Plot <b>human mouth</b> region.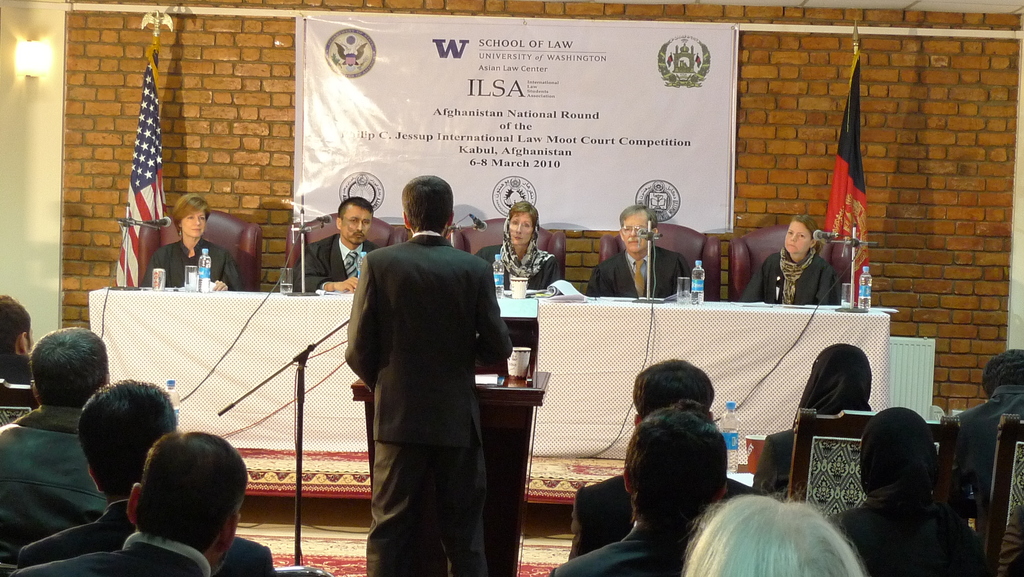
Plotted at 351/232/364/241.
